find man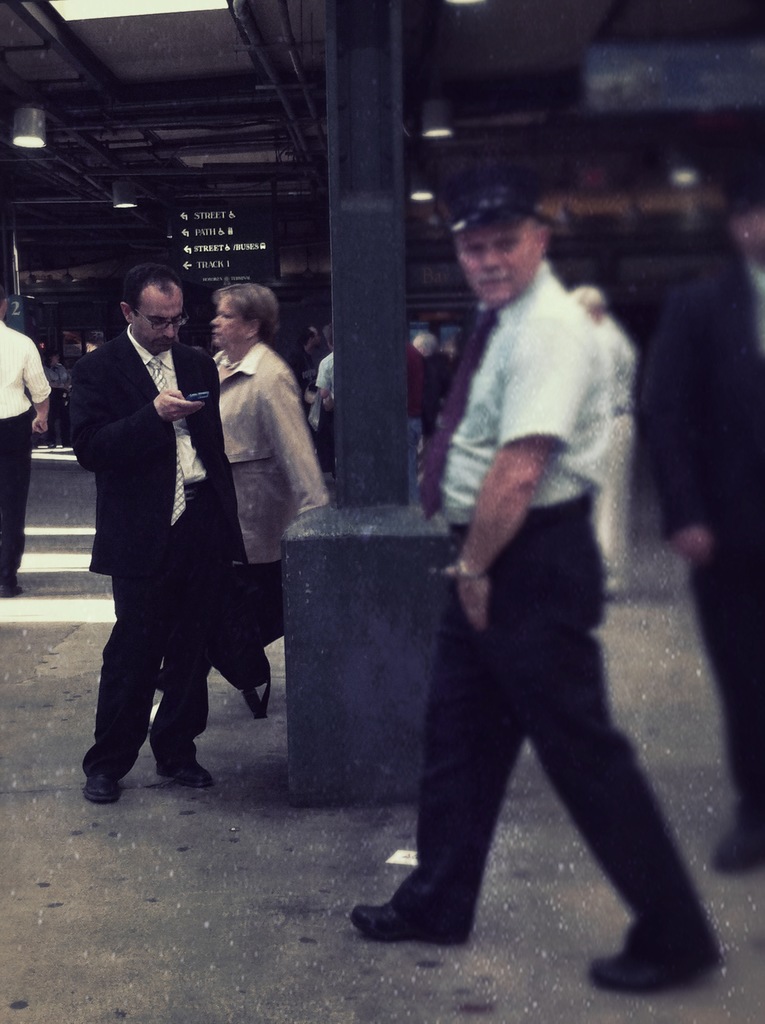
pyautogui.locateOnScreen(0, 279, 52, 593)
